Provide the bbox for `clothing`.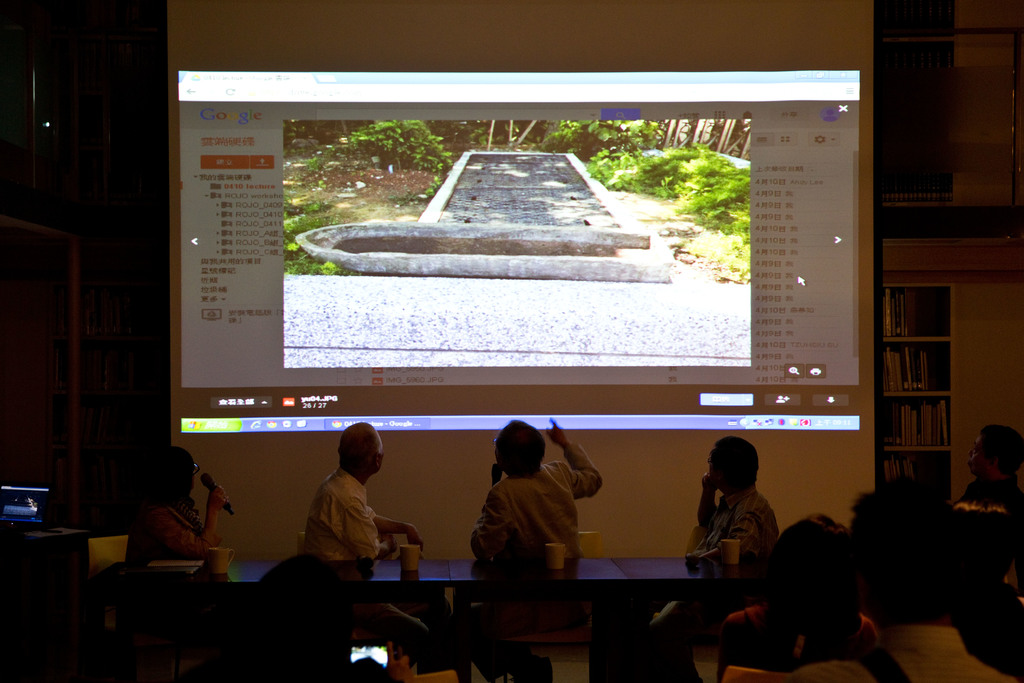
crop(788, 627, 1018, 682).
